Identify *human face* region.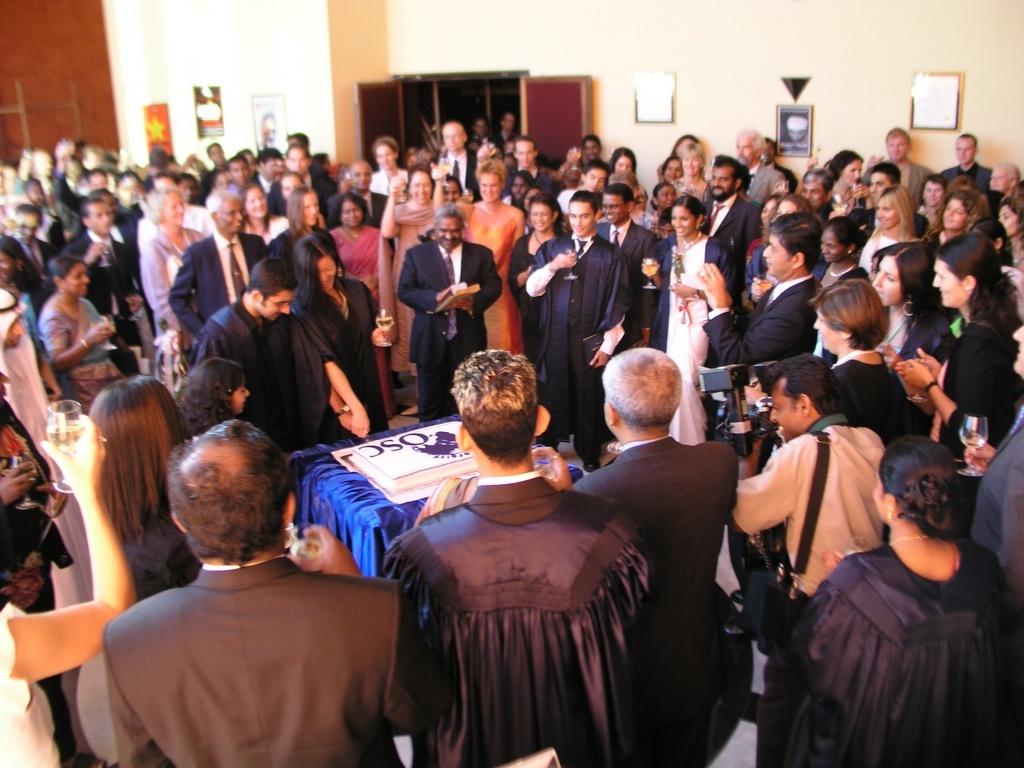
Region: select_region(340, 201, 363, 226).
